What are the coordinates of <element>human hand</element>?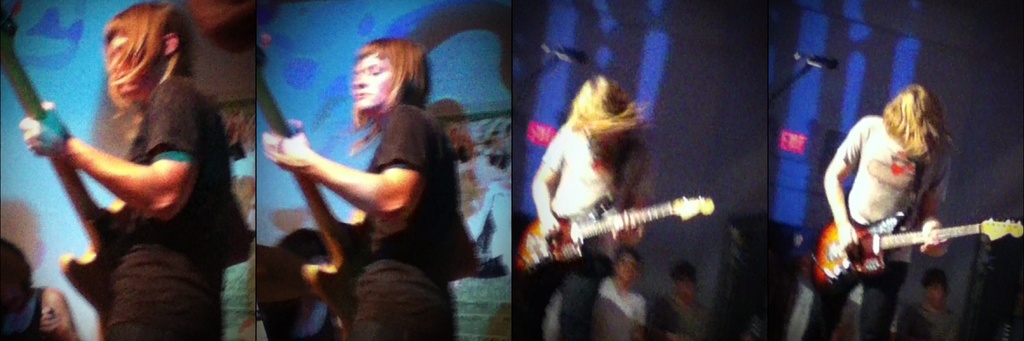
region(920, 223, 950, 260).
